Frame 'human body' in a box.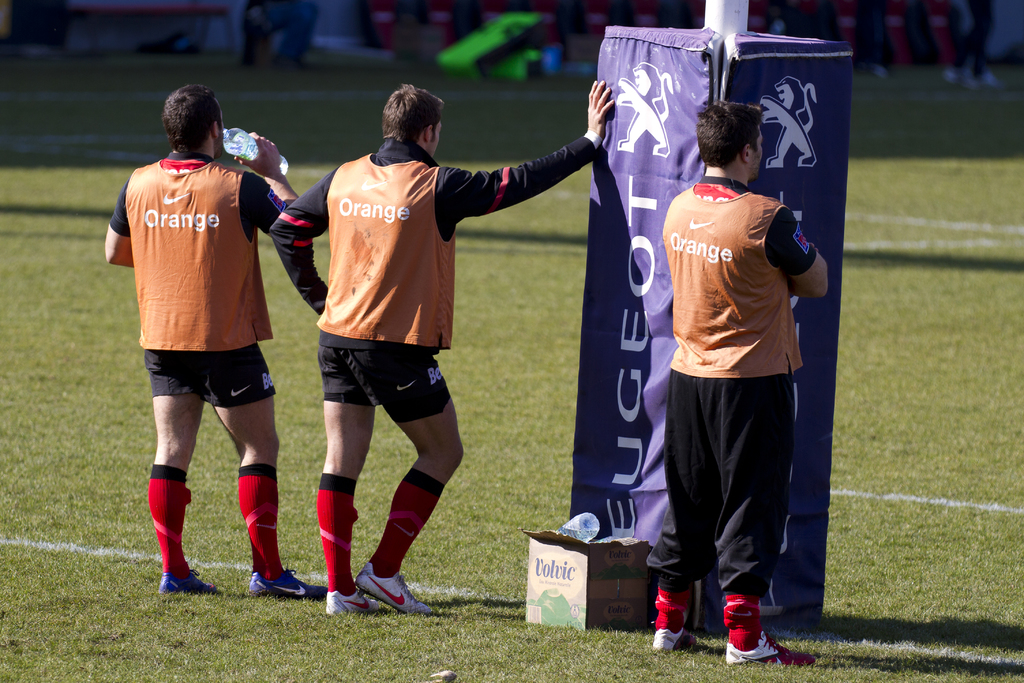
box=[106, 85, 325, 601].
